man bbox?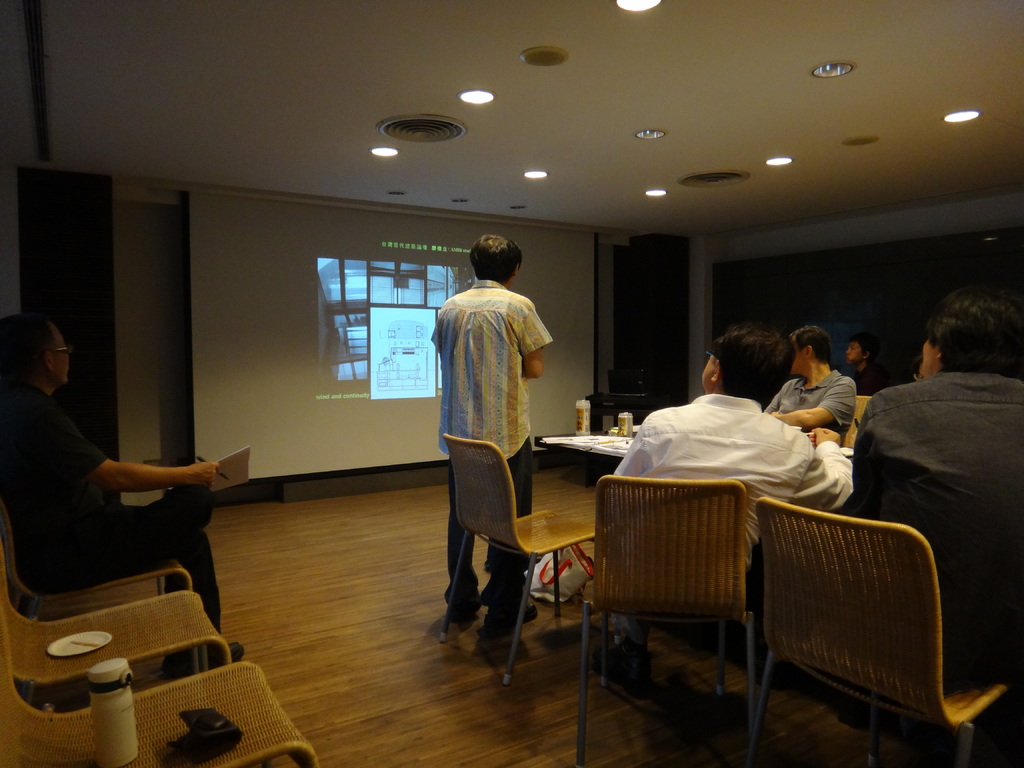
(610, 327, 856, 675)
